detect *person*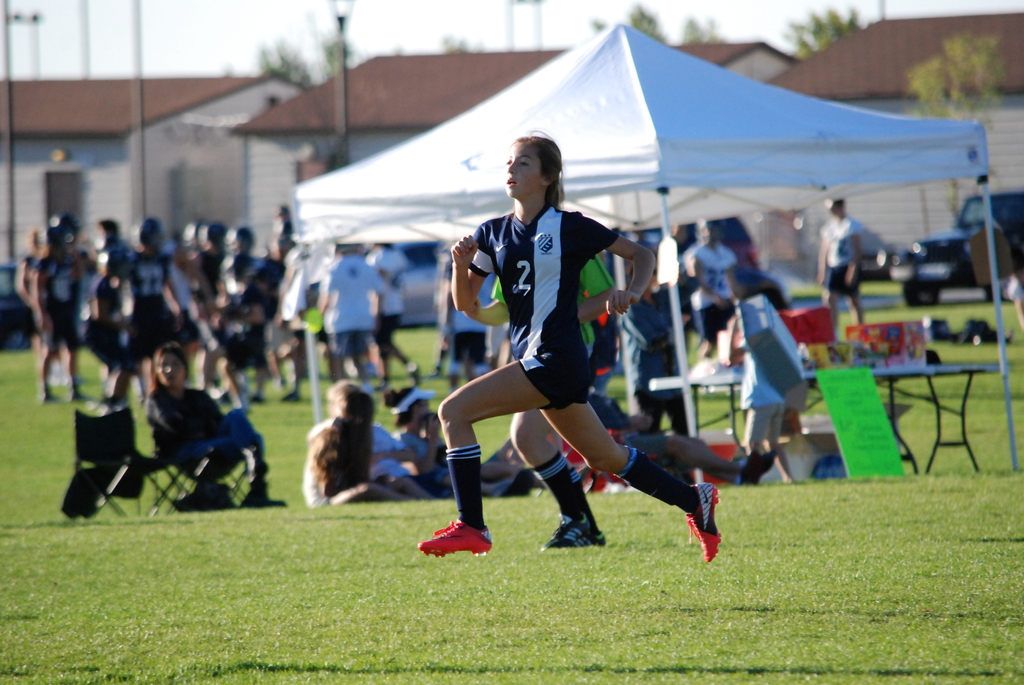
x1=464, y1=255, x2=620, y2=546
